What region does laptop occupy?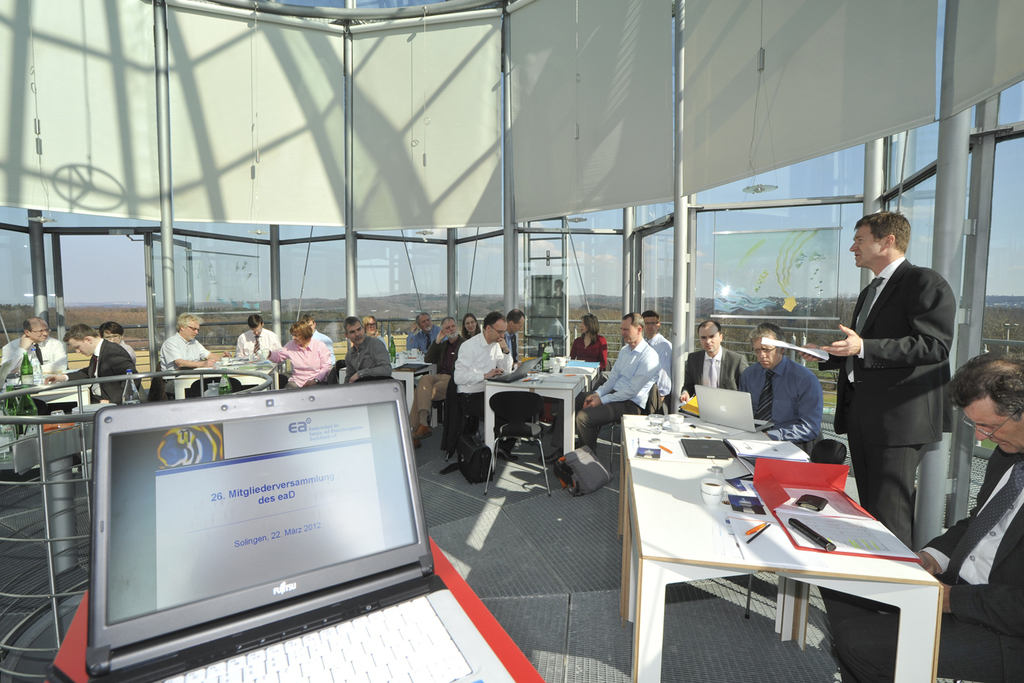
(x1=483, y1=356, x2=543, y2=381).
